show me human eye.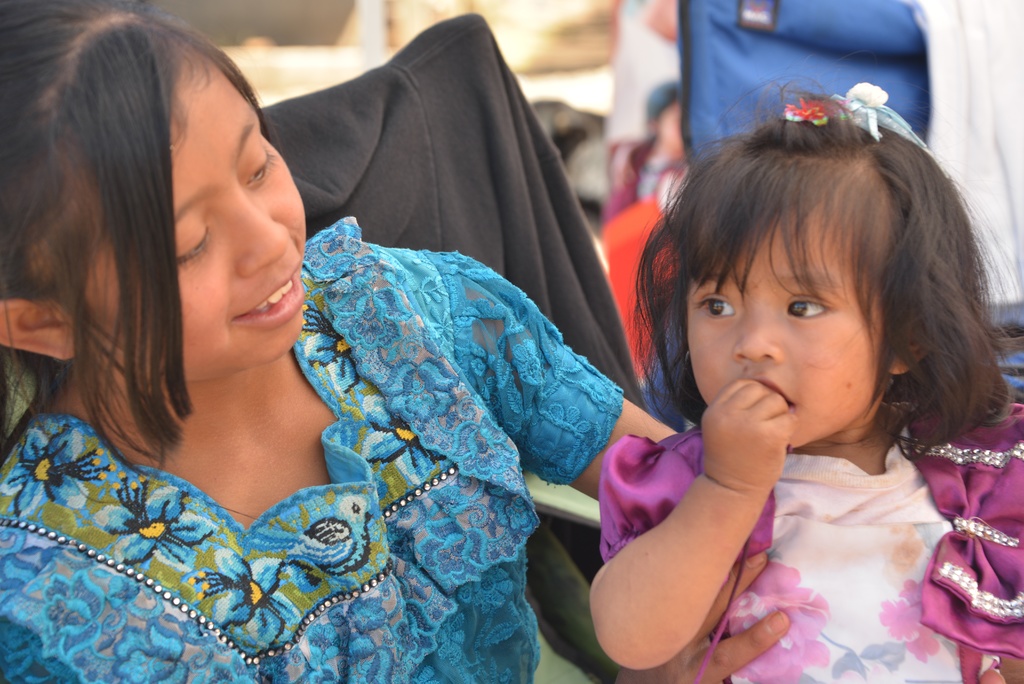
human eye is here: crop(176, 221, 211, 271).
